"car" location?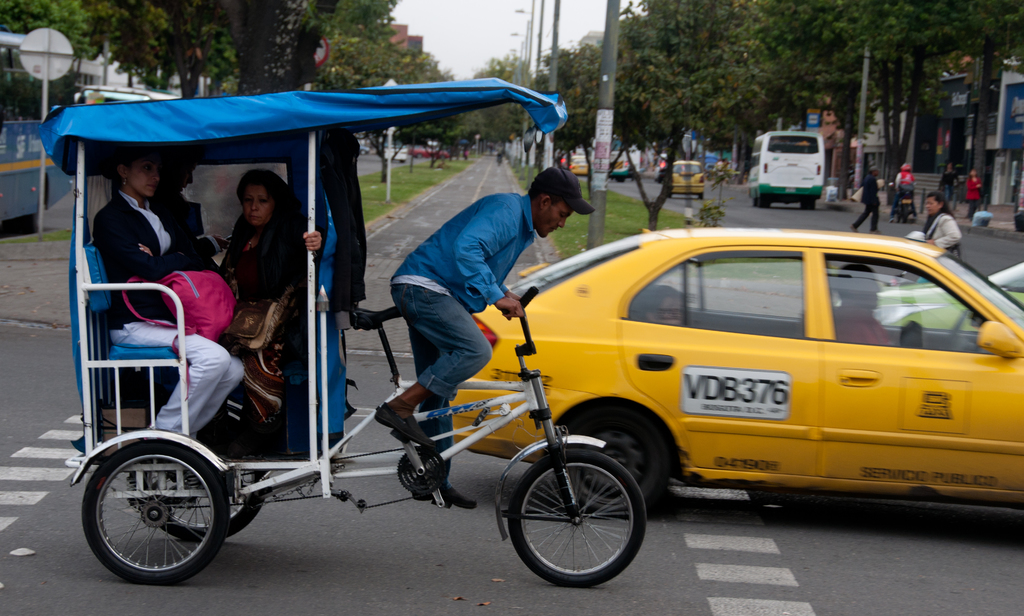
670 158 710 196
